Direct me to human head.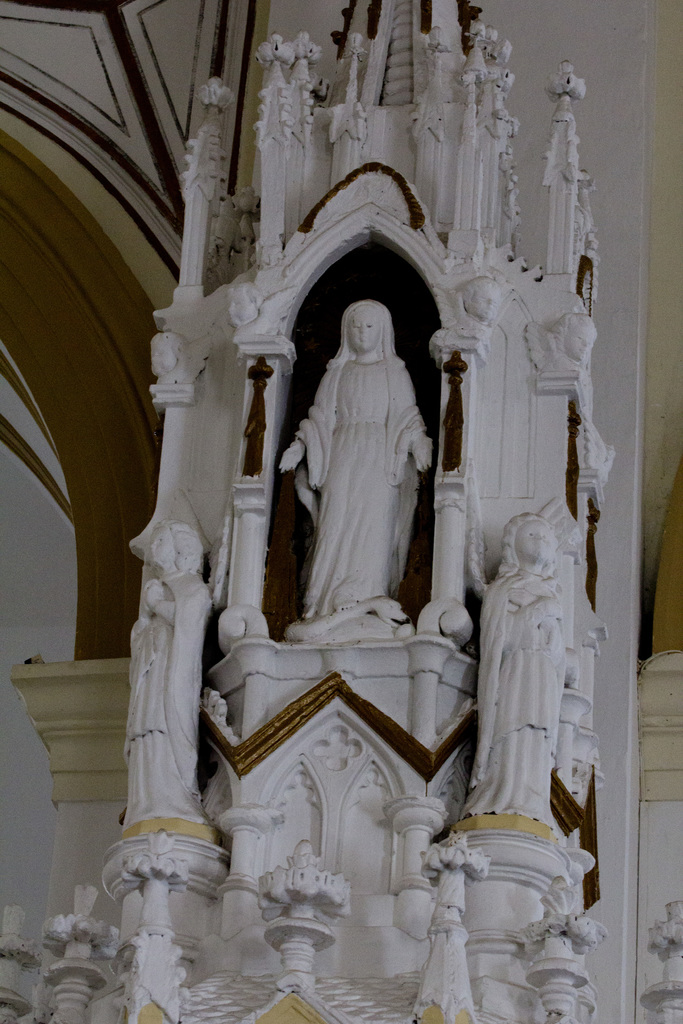
Direction: bbox(148, 516, 178, 560).
